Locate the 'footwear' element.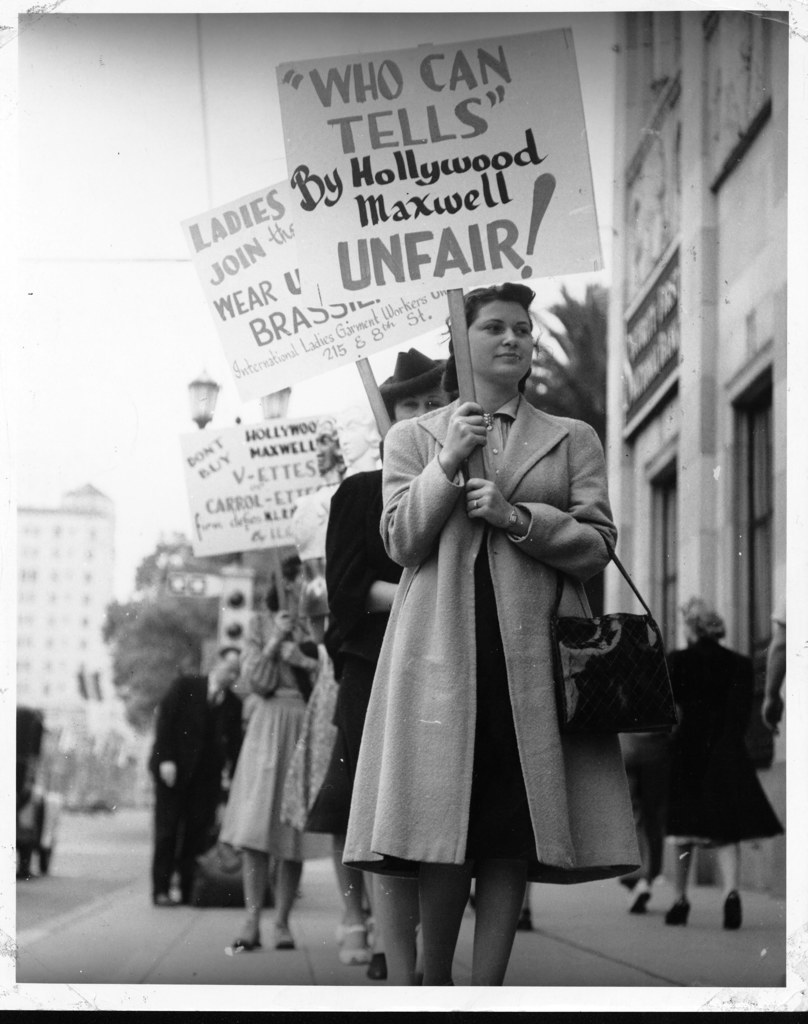
Element bbox: [172, 884, 184, 900].
